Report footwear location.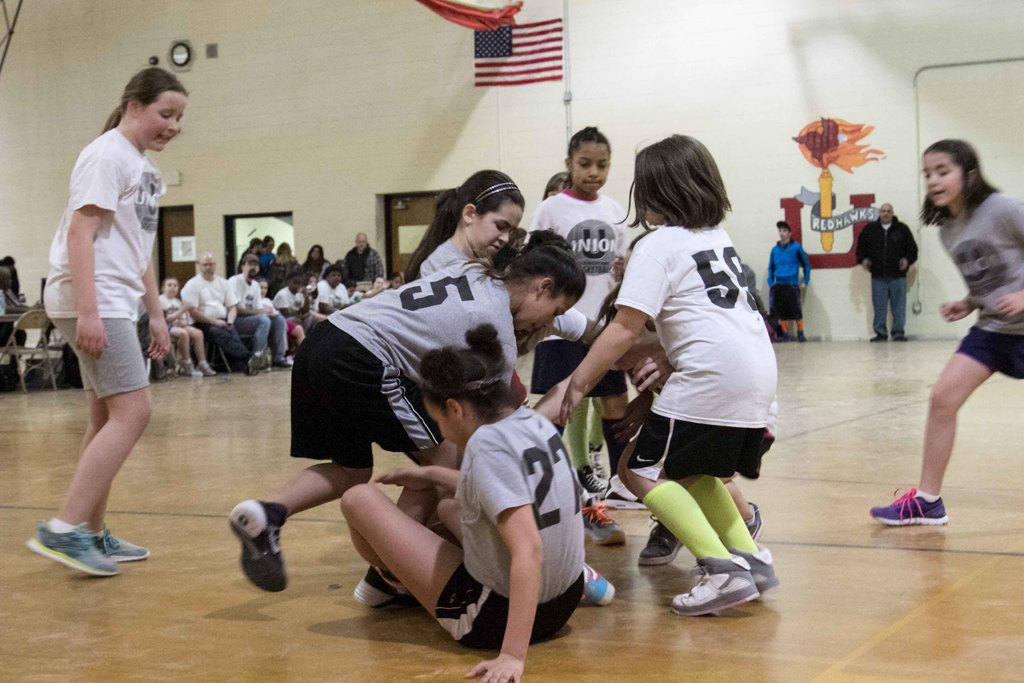
Report: [582,563,616,606].
